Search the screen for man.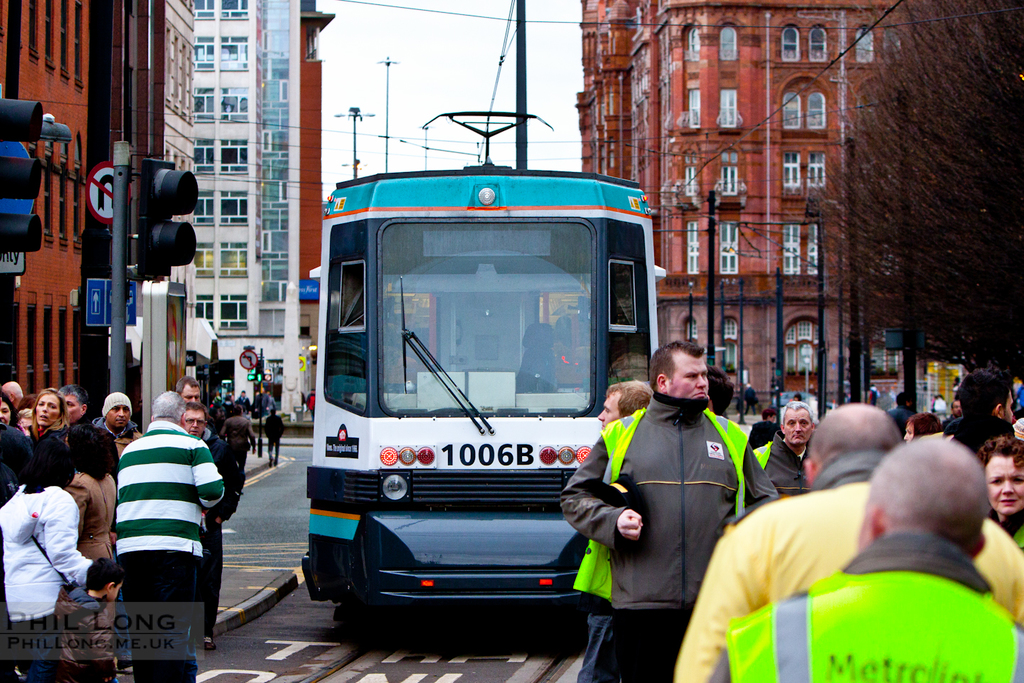
Found at bbox=[116, 386, 231, 682].
